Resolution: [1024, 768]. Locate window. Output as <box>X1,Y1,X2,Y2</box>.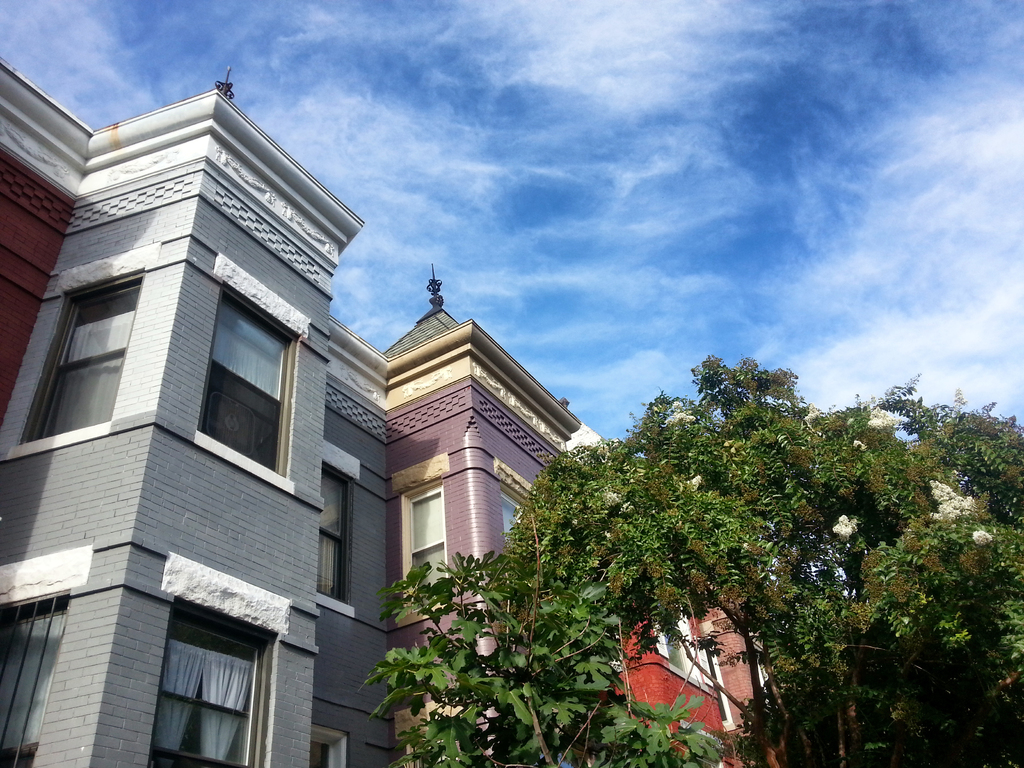
<box>646,610,698,684</box>.
